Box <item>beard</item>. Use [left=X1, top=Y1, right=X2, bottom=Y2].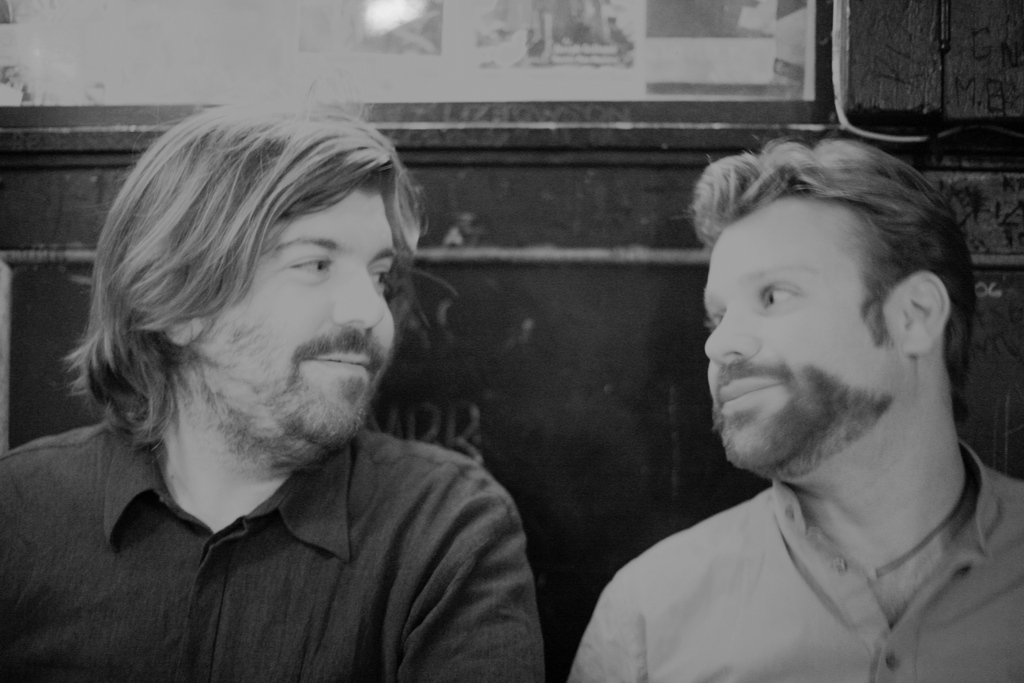
[left=194, top=335, right=375, bottom=469].
